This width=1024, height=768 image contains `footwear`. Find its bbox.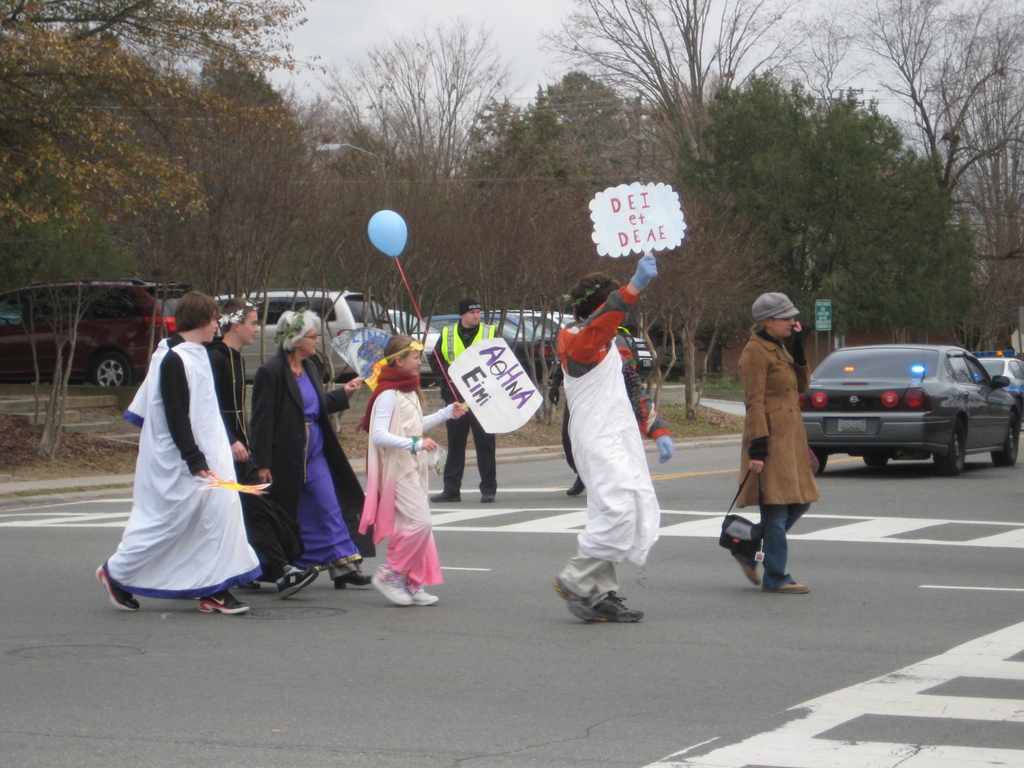
left=477, top=488, right=495, bottom=505.
